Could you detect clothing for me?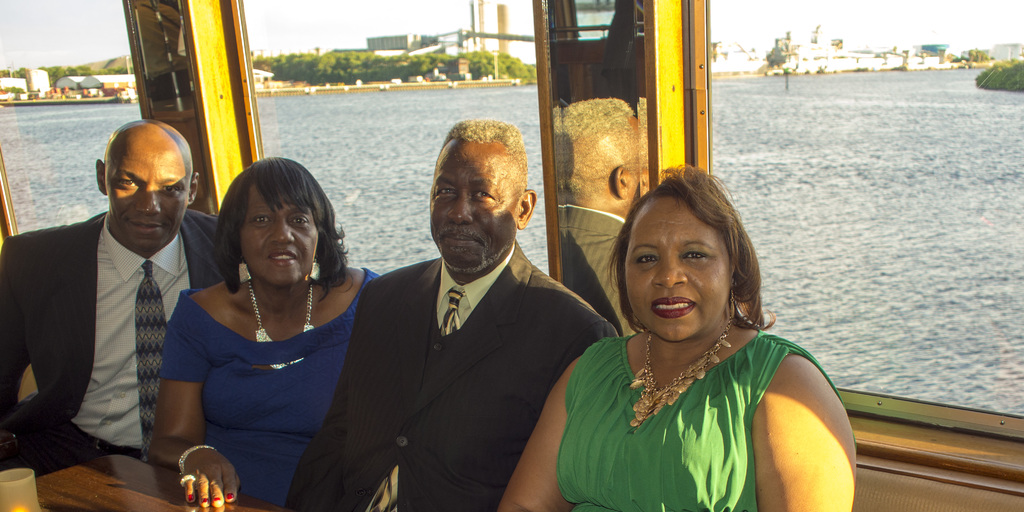
Detection result: <region>4, 227, 252, 456</region>.
